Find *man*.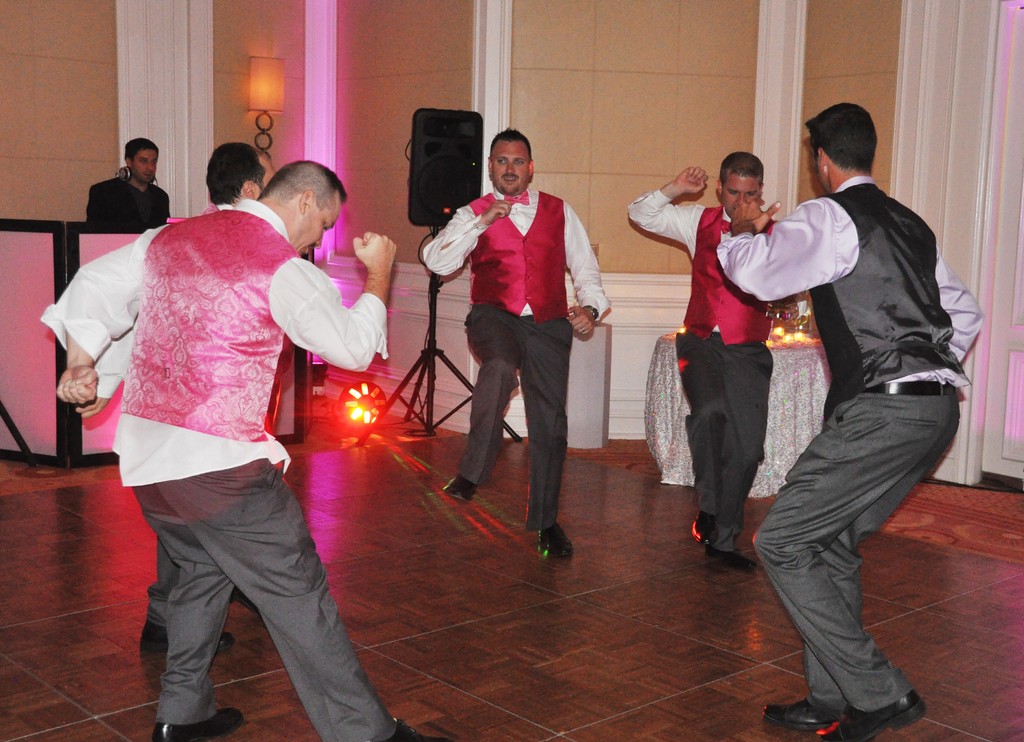
bbox=(715, 98, 985, 741).
